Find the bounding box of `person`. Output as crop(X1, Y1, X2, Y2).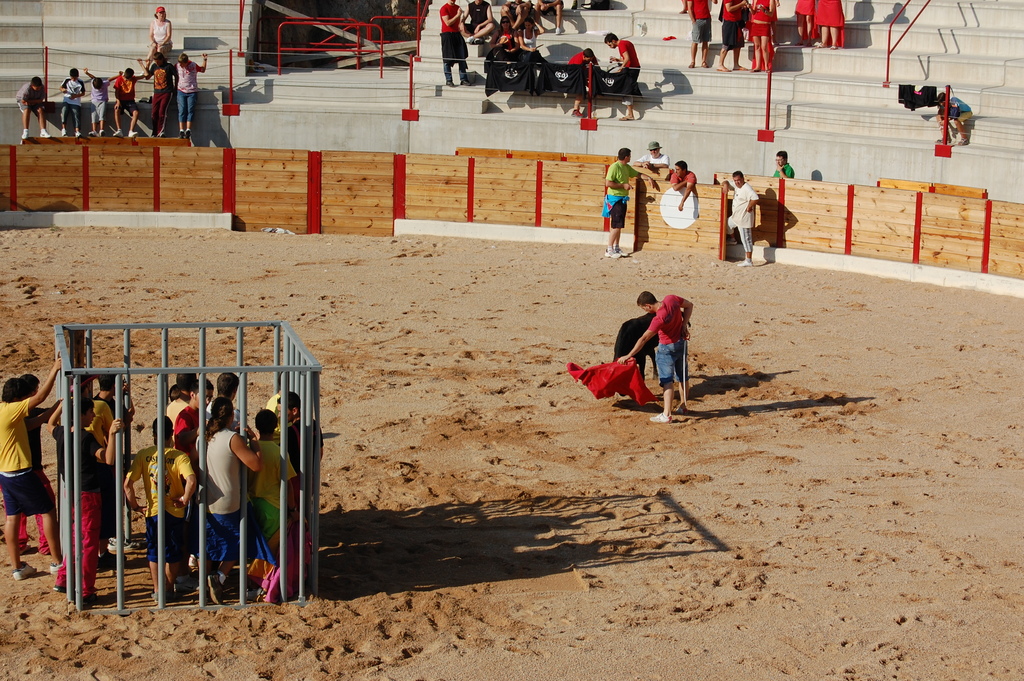
crop(439, 0, 474, 87).
